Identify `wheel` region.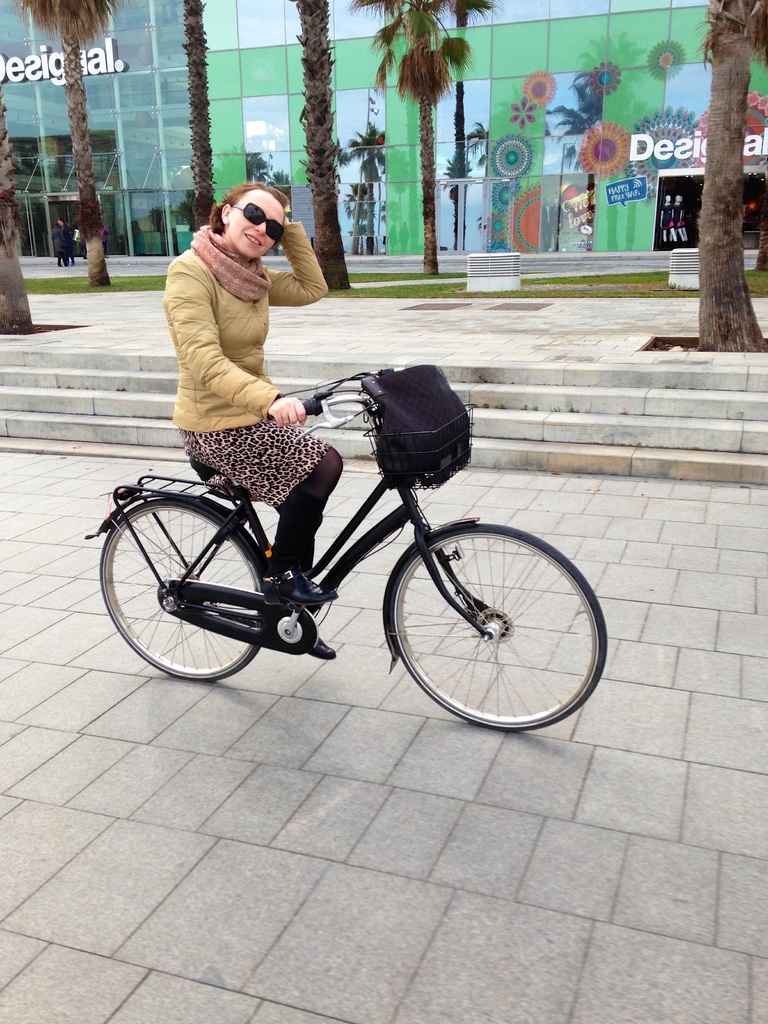
Region: box(100, 502, 268, 685).
